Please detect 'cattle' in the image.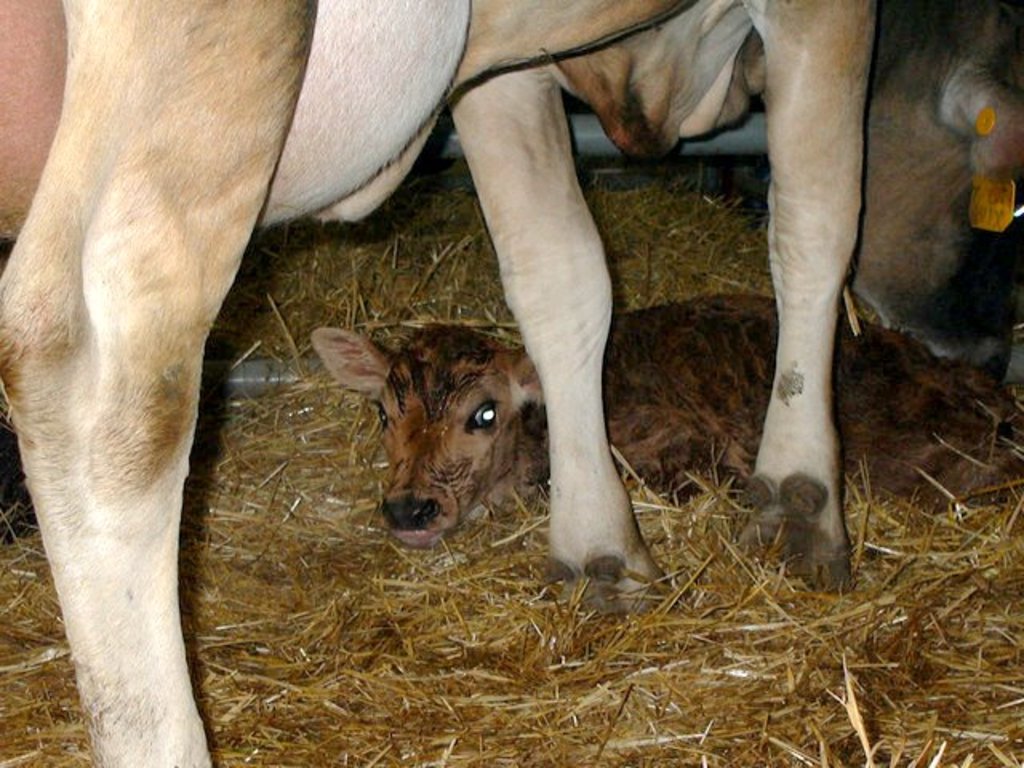
[309, 291, 1022, 550].
